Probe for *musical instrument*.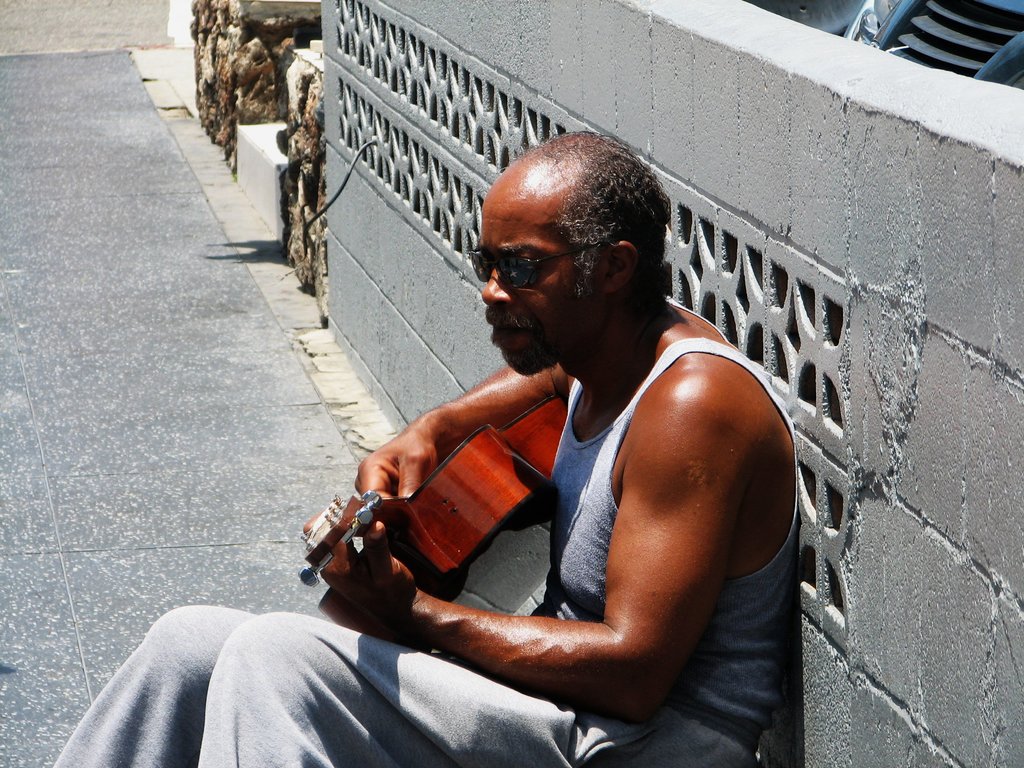
Probe result: BBox(292, 396, 573, 609).
